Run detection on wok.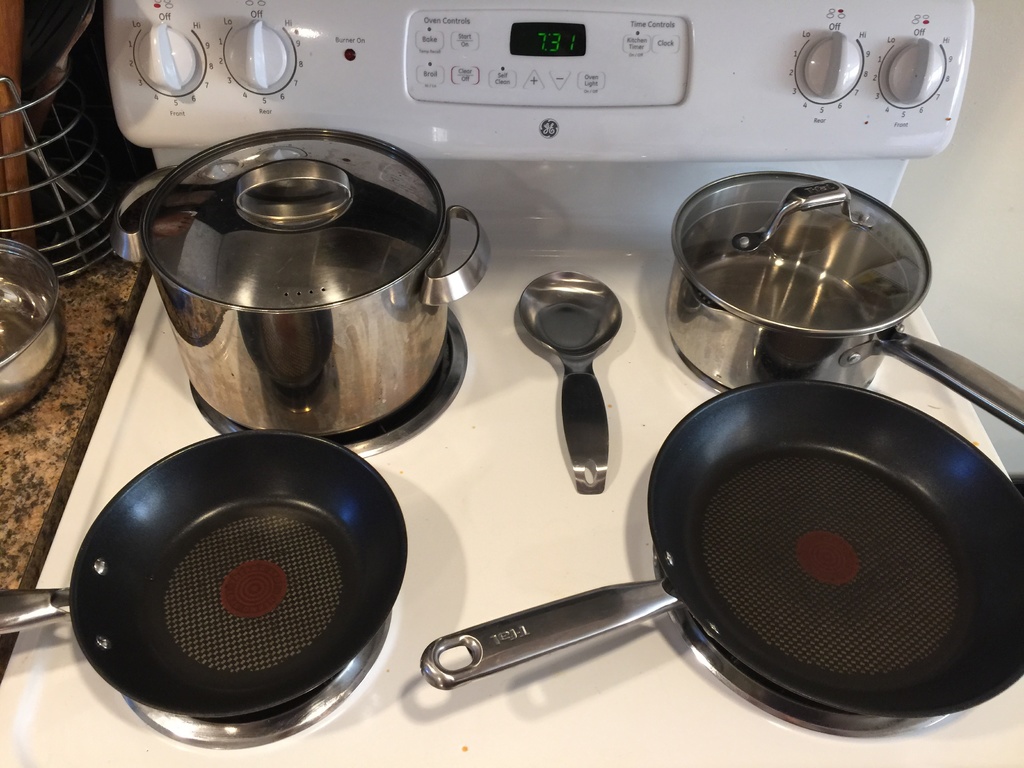
Result: 422:376:1023:726.
